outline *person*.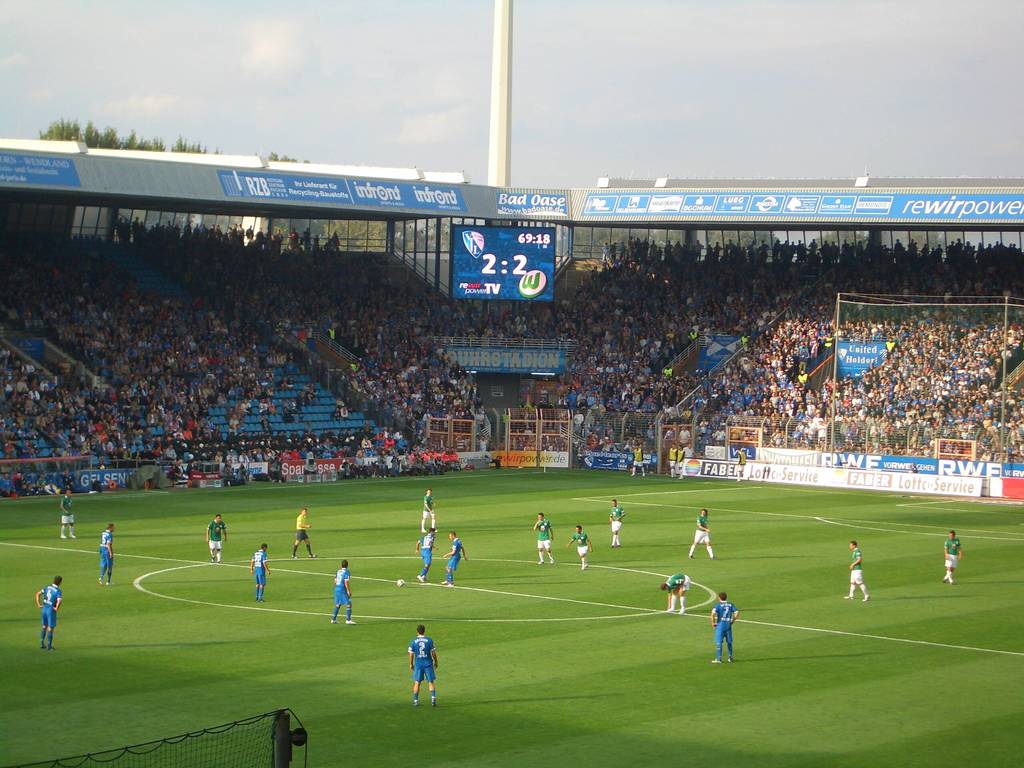
Outline: {"left": 687, "top": 508, "right": 716, "bottom": 560}.
